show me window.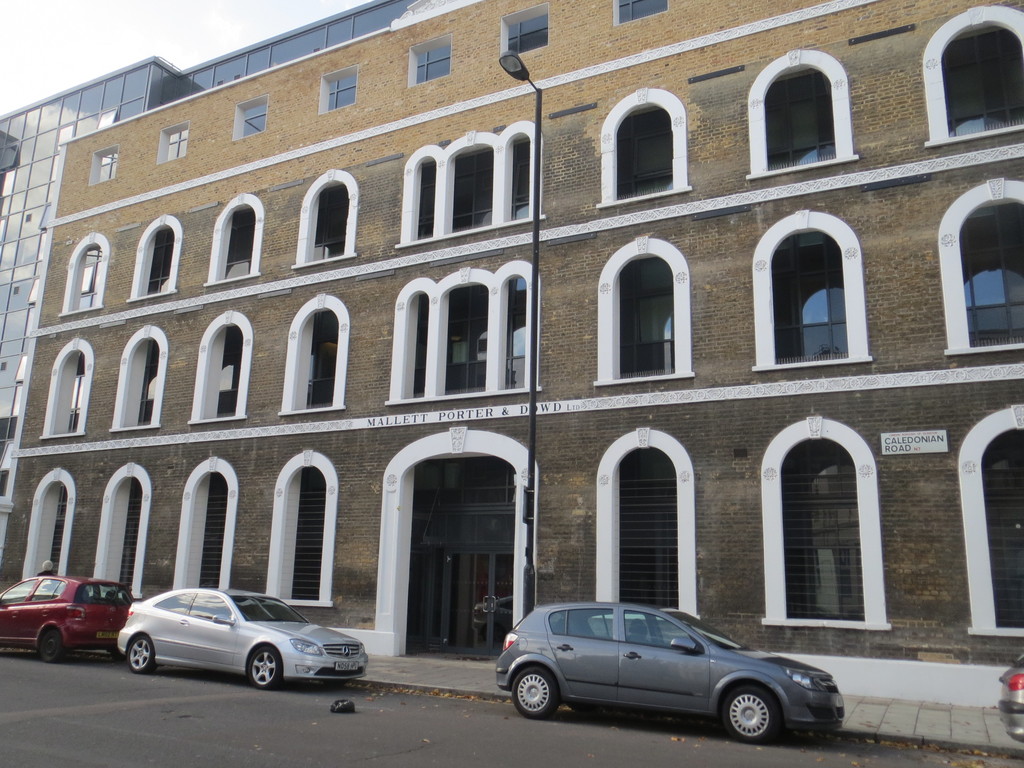
window is here: x1=123 y1=476 x2=144 y2=593.
